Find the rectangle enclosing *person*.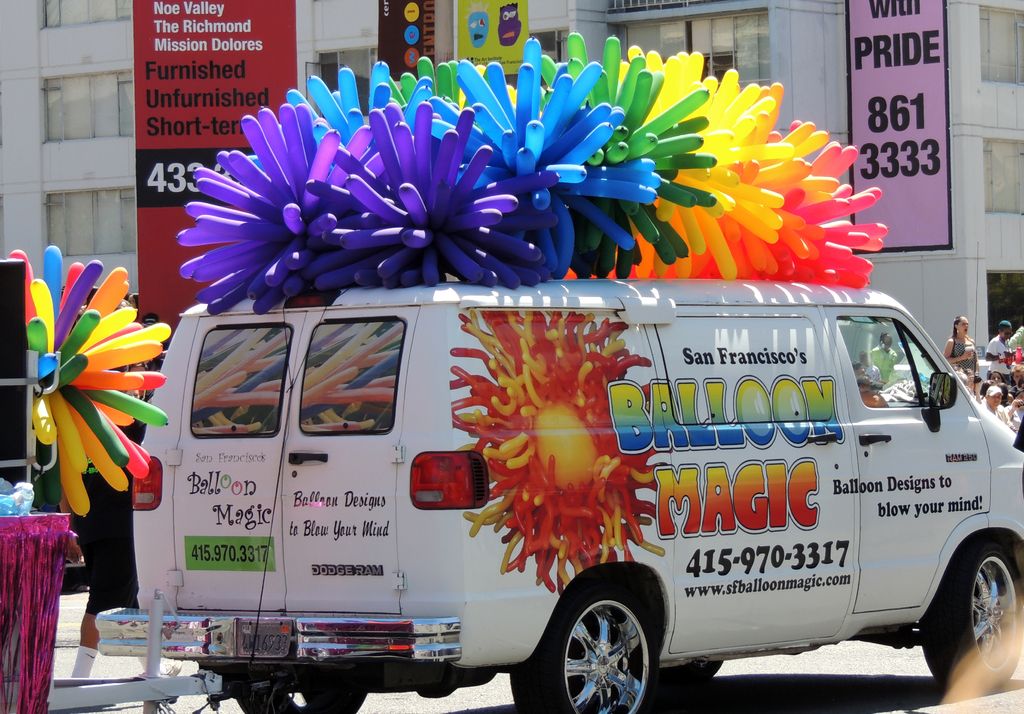
[69,294,189,680].
